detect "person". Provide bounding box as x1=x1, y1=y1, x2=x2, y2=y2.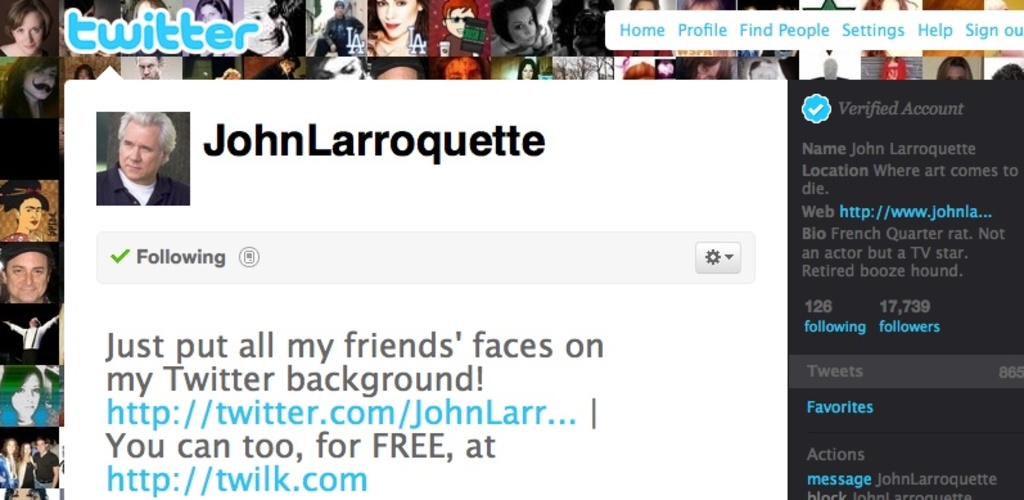
x1=17, y1=438, x2=44, y2=497.
